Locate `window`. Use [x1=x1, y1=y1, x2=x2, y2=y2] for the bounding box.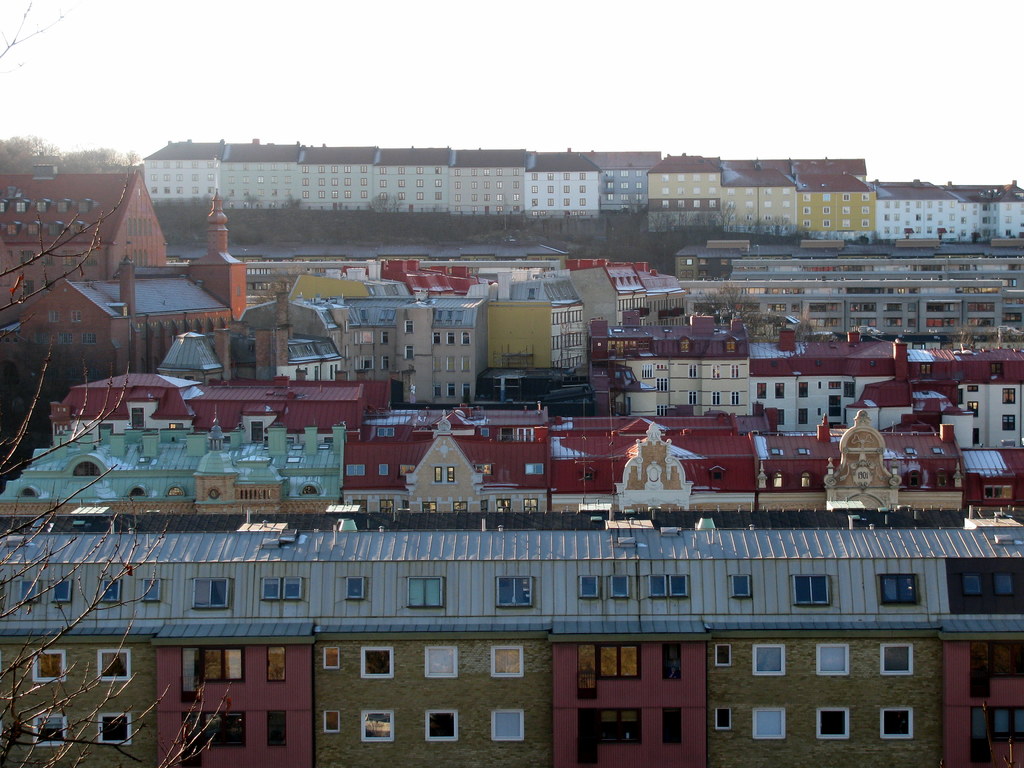
[x1=993, y1=641, x2=1023, y2=675].
